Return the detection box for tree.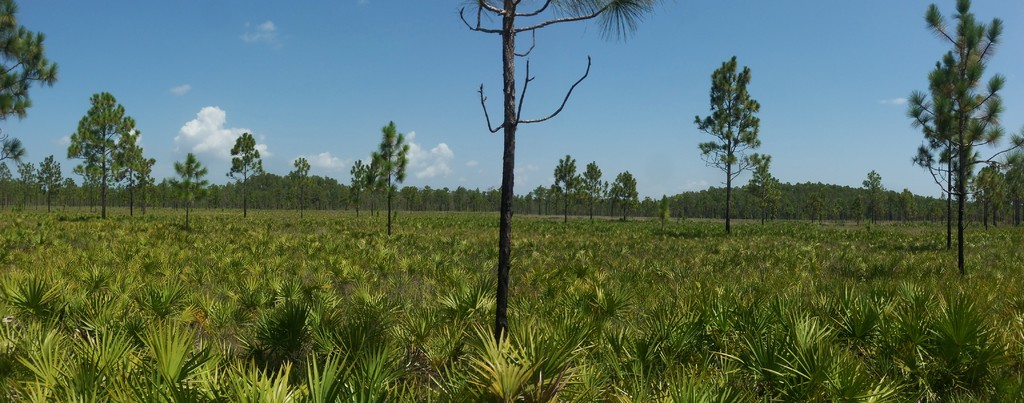
bbox(58, 174, 84, 218).
